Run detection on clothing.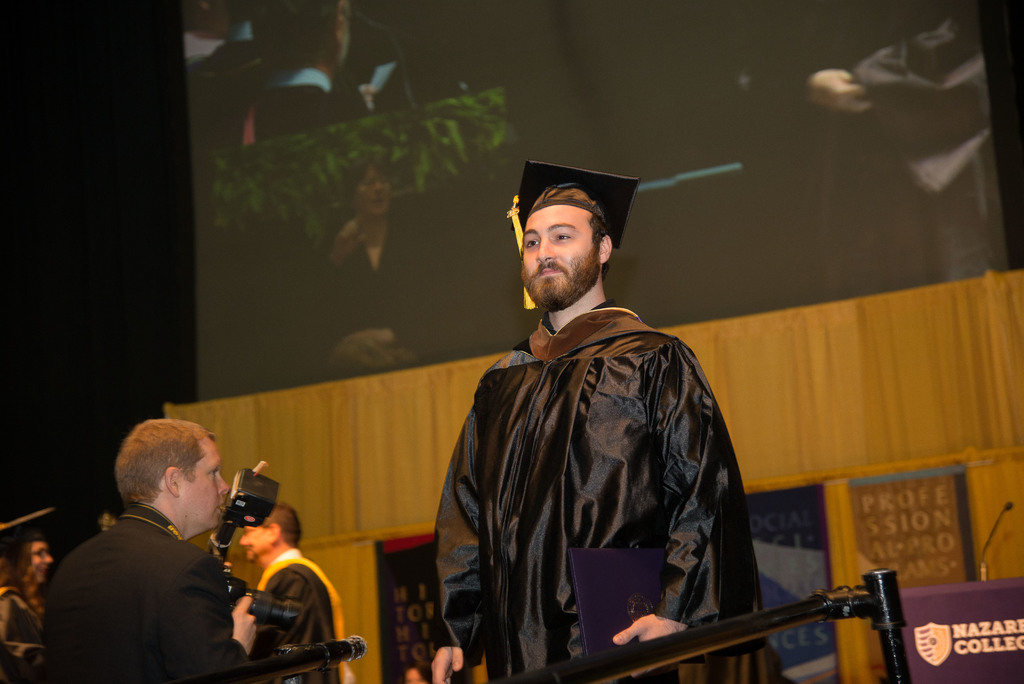
Result: bbox(0, 585, 49, 683).
